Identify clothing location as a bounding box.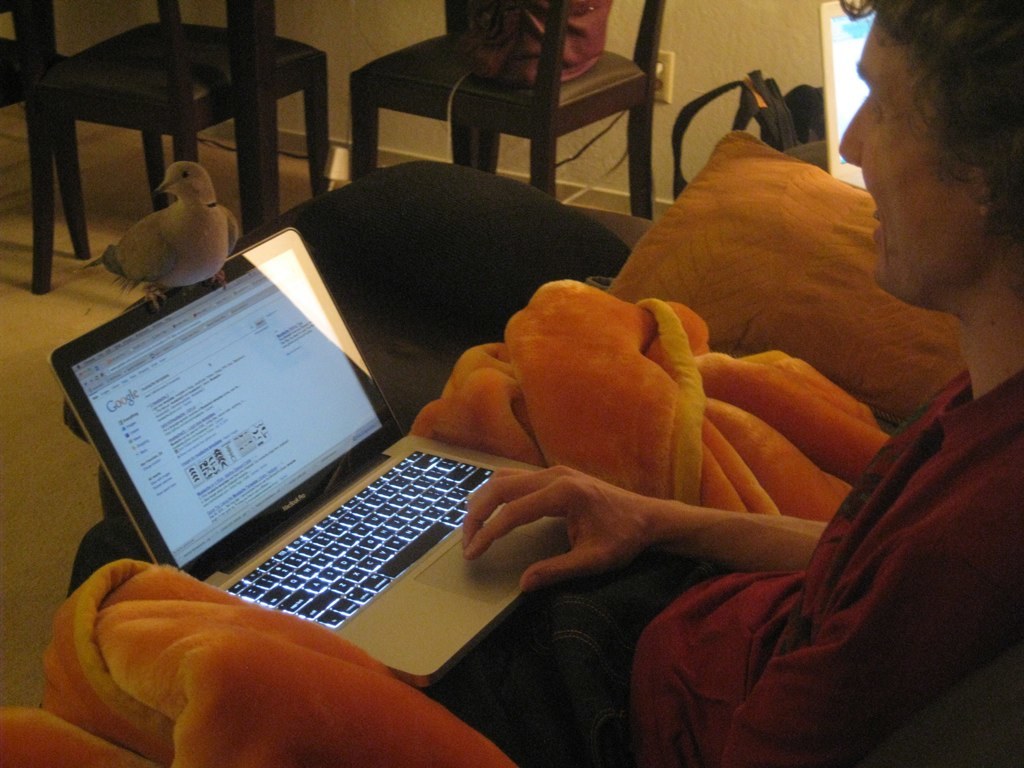
bbox(70, 365, 1023, 767).
